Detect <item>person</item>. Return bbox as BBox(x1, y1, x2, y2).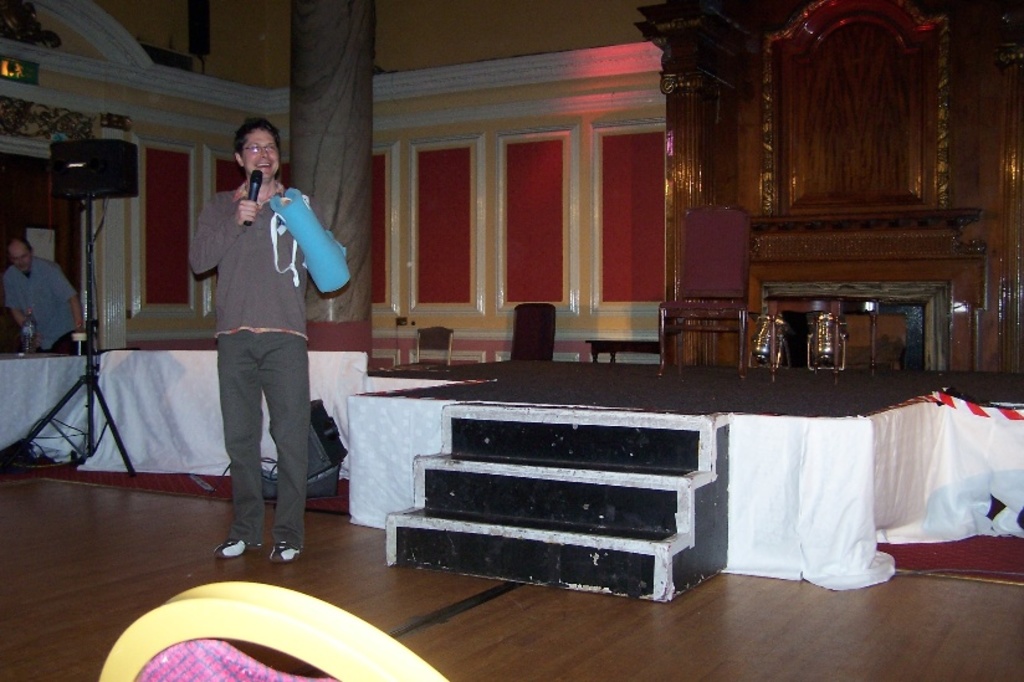
BBox(189, 102, 332, 573).
